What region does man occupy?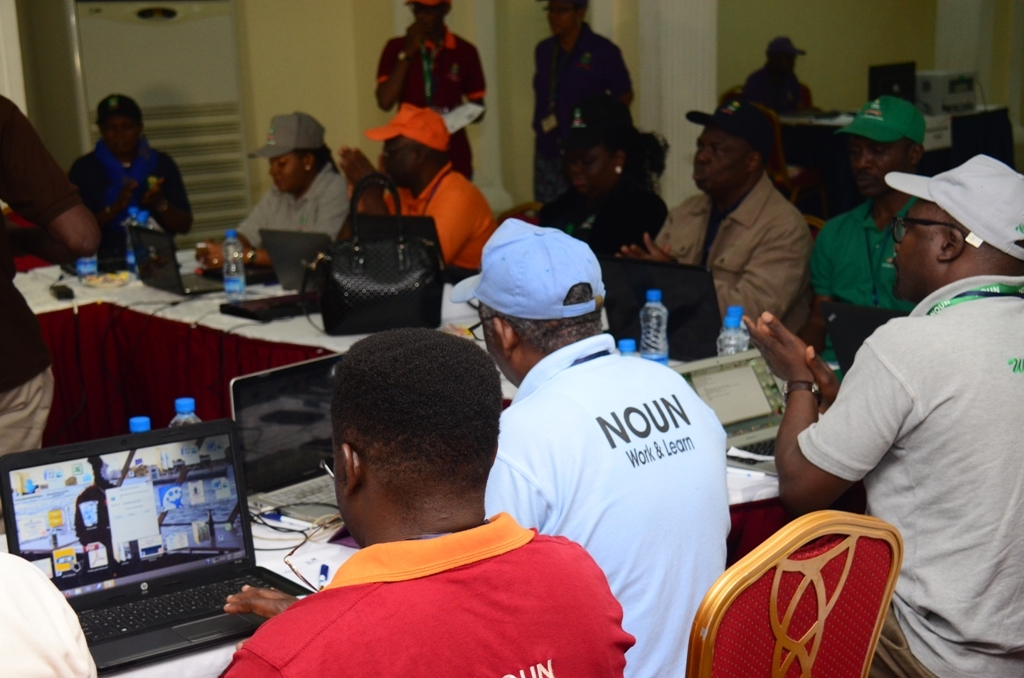
<bbox>797, 142, 1014, 665</bbox>.
